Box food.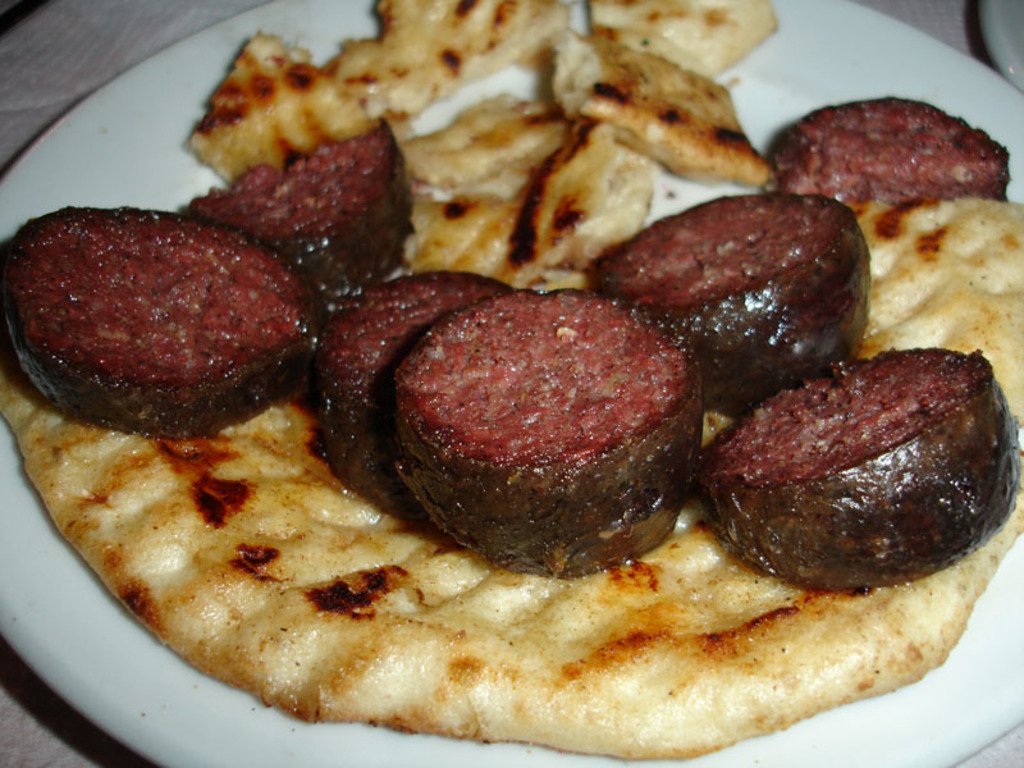
[765,92,1010,219].
